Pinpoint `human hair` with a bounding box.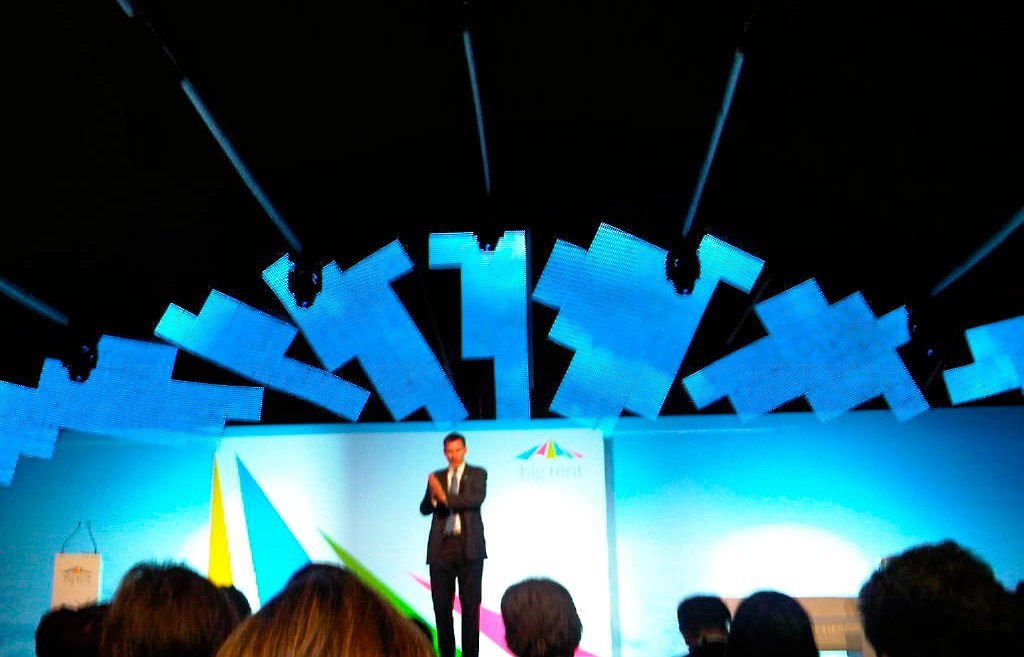
<box>499,575,583,656</box>.
